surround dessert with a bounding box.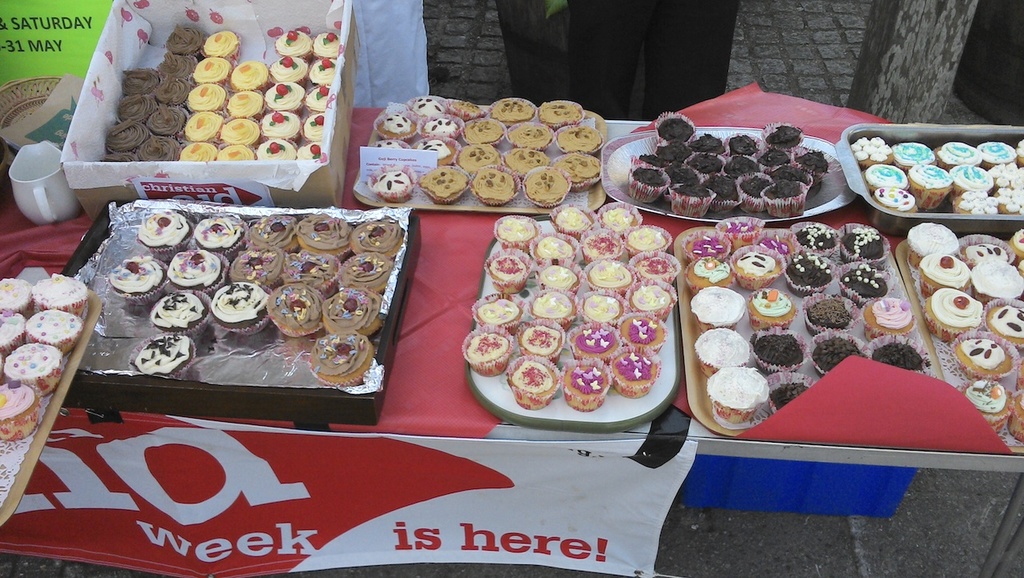
crop(686, 255, 727, 291).
